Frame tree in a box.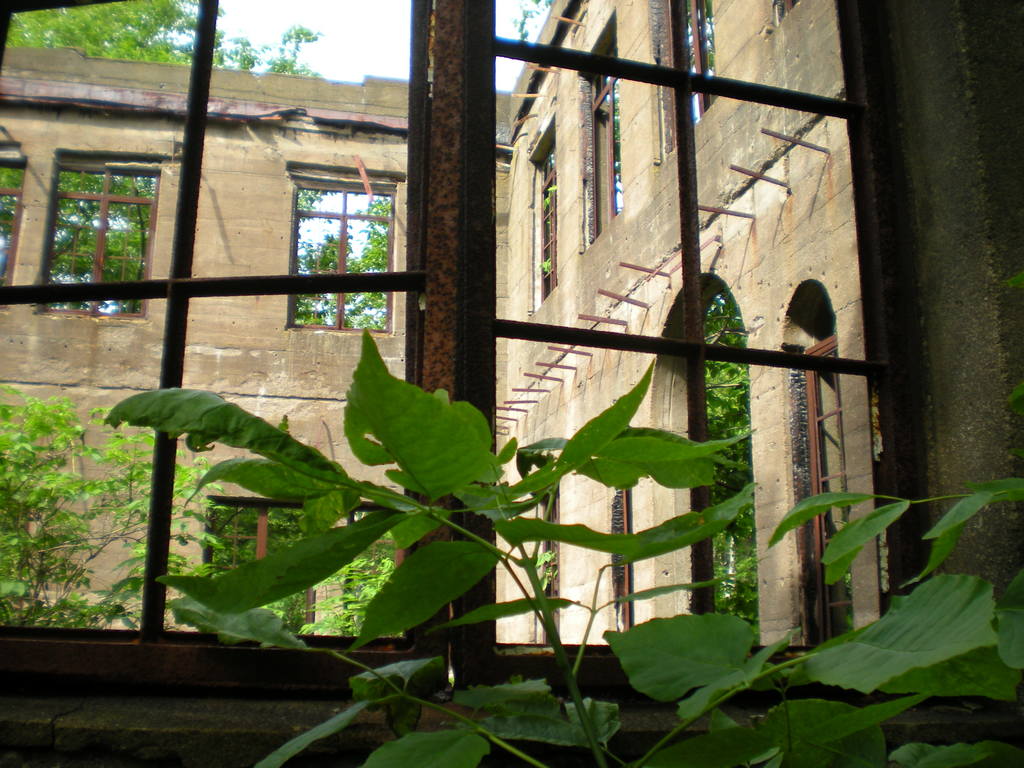
(x1=291, y1=195, x2=393, y2=332).
